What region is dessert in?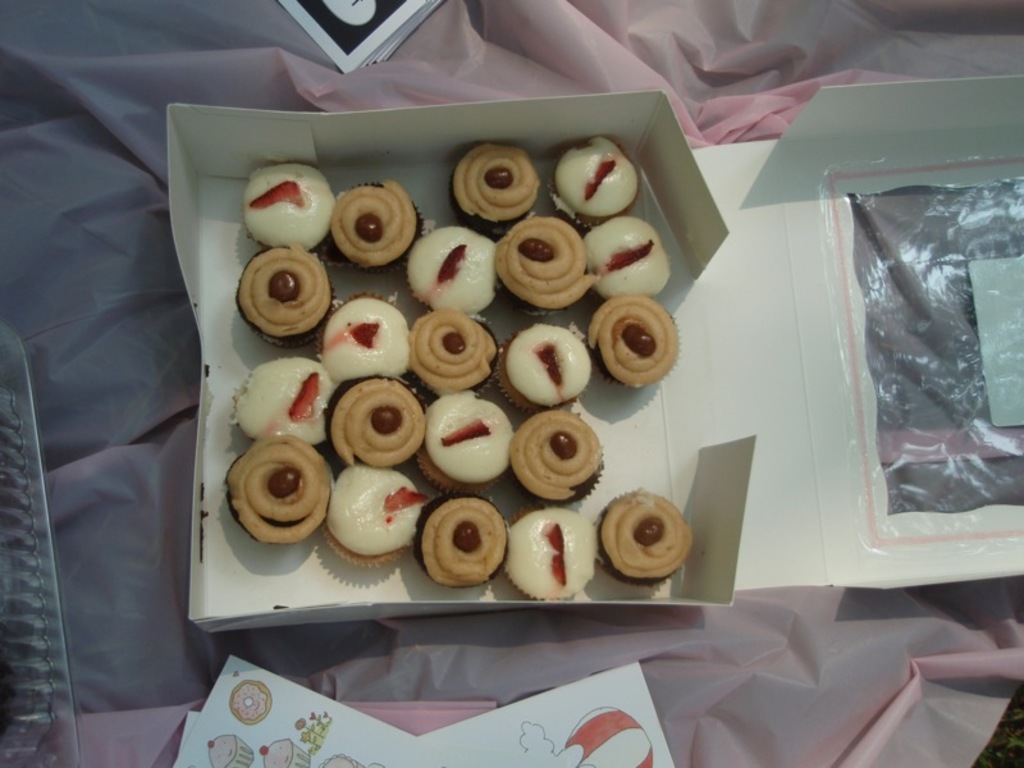
{"x1": 239, "y1": 164, "x2": 335, "y2": 251}.
